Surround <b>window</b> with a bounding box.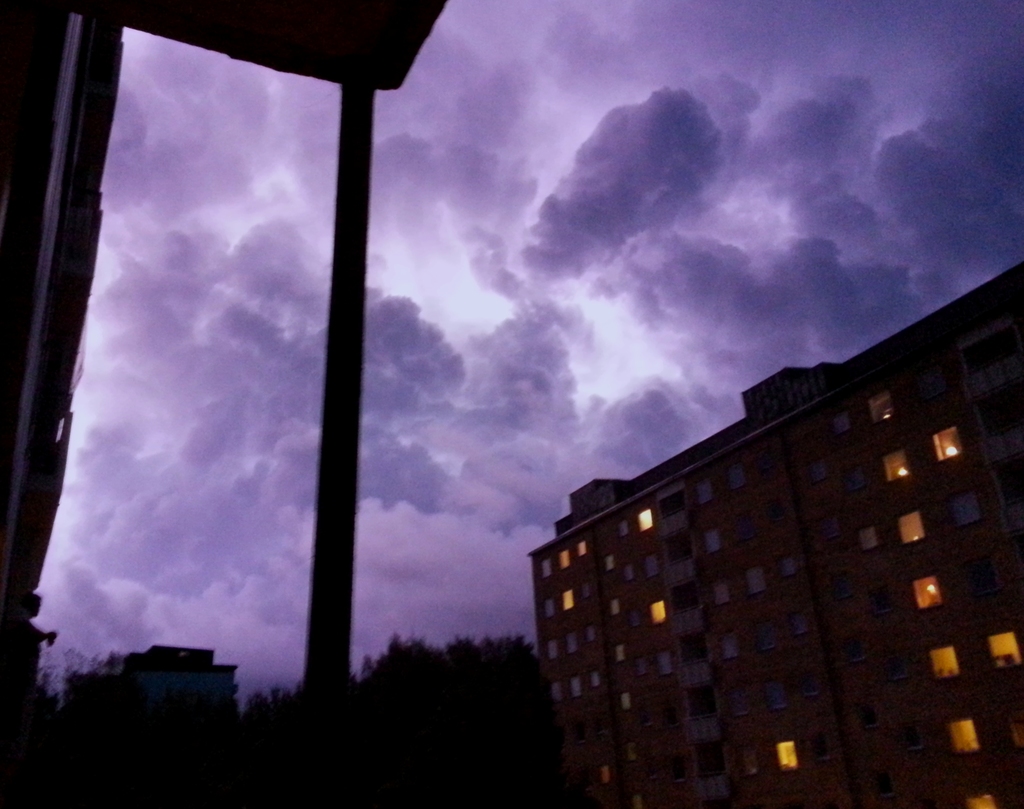
BBox(868, 588, 893, 615).
